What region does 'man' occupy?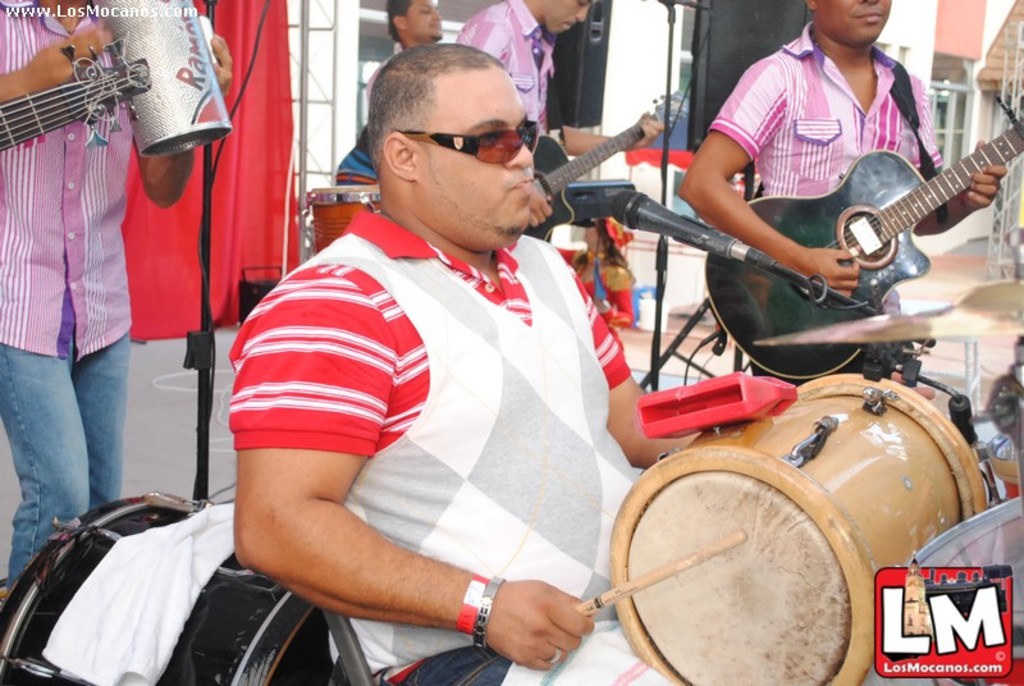
box(384, 0, 449, 63).
